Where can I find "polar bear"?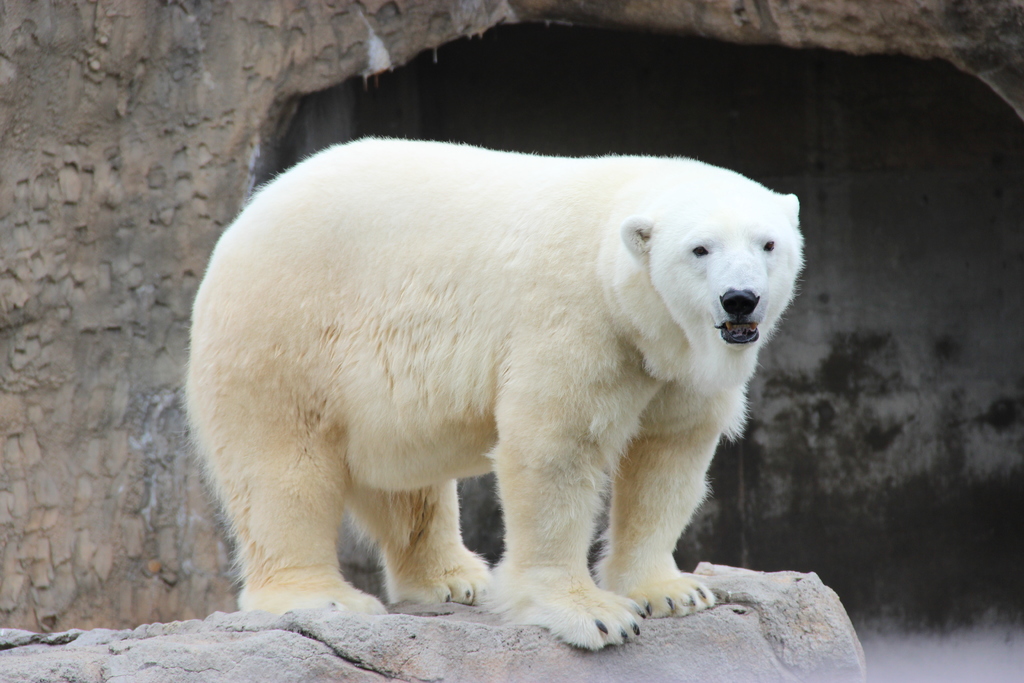
You can find it at (x1=179, y1=133, x2=805, y2=650).
